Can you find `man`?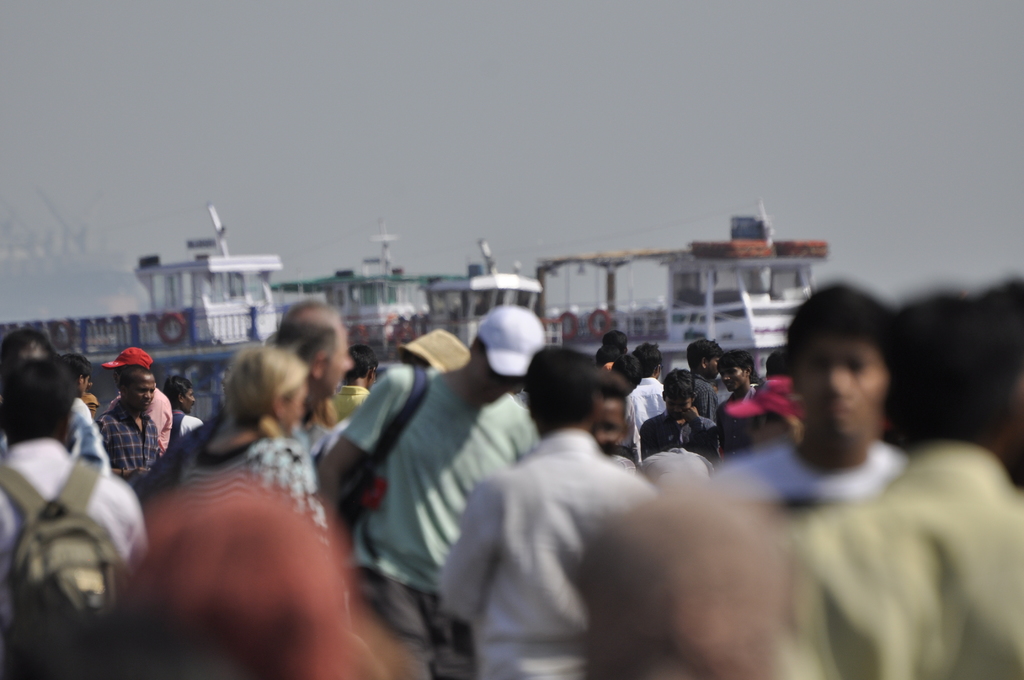
Yes, bounding box: [58,355,108,462].
